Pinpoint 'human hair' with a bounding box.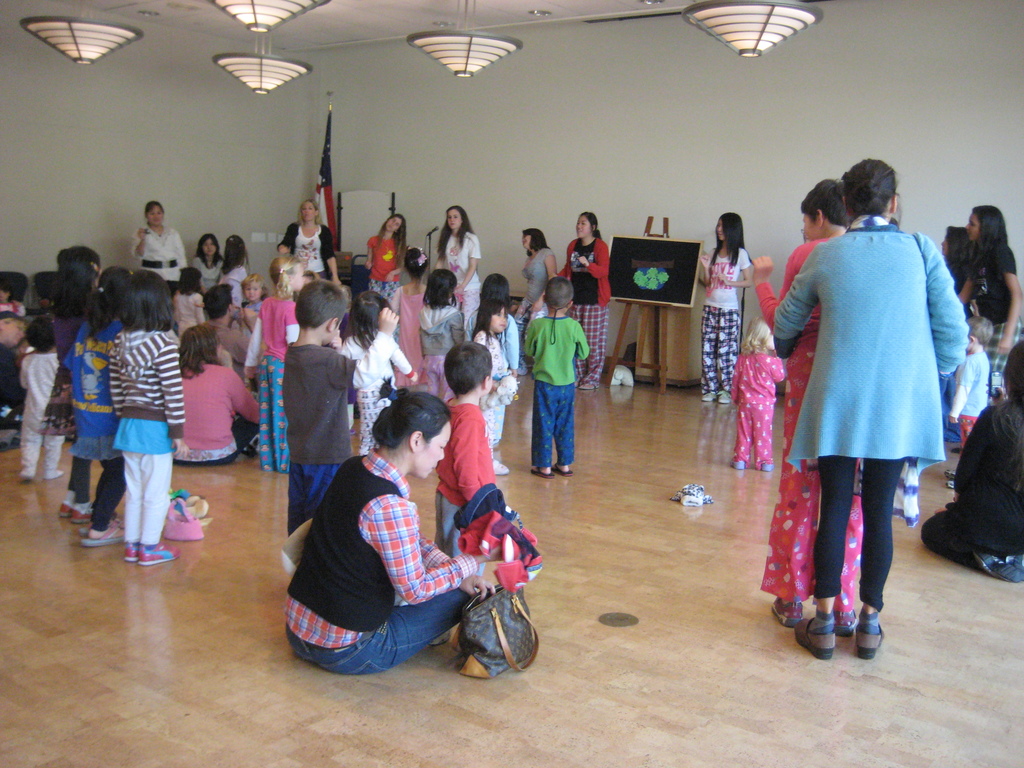
[22,316,51,352].
